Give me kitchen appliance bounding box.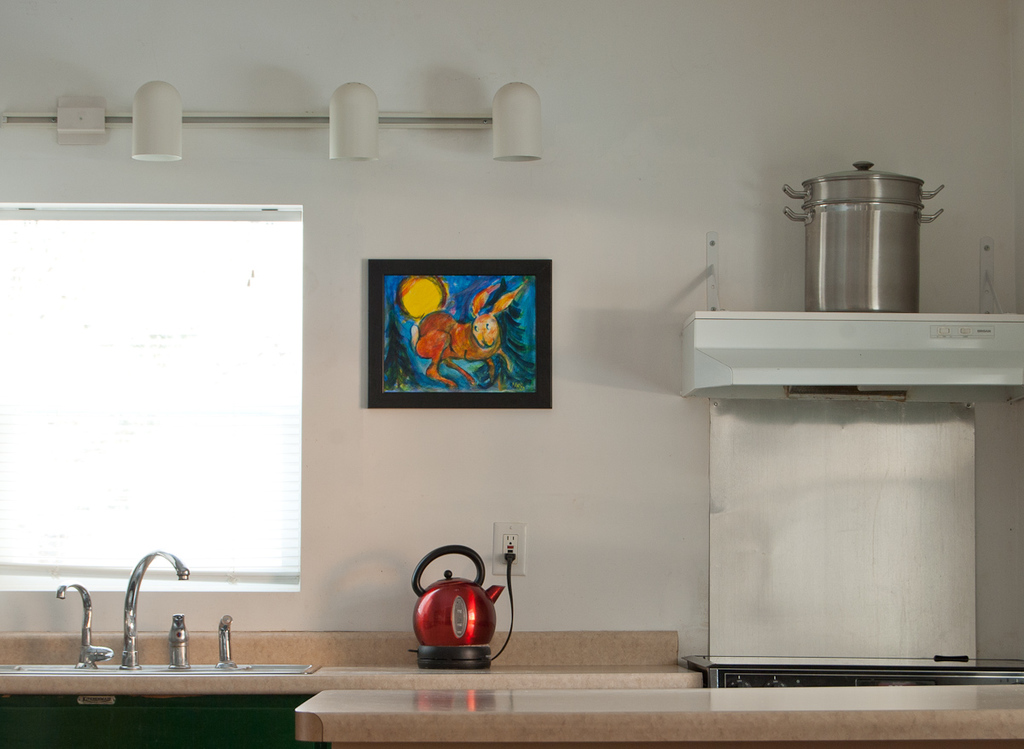
(412, 544, 503, 665).
